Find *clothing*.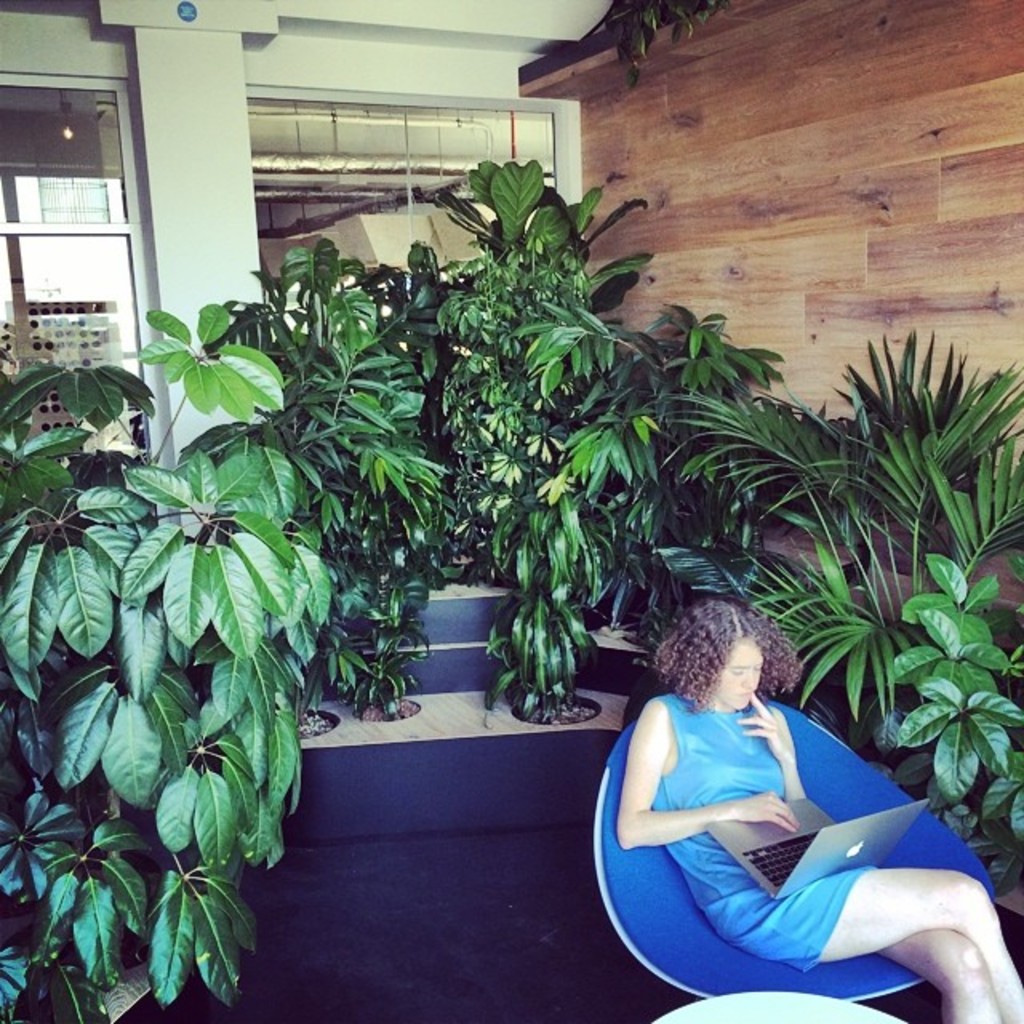
611, 682, 898, 950.
